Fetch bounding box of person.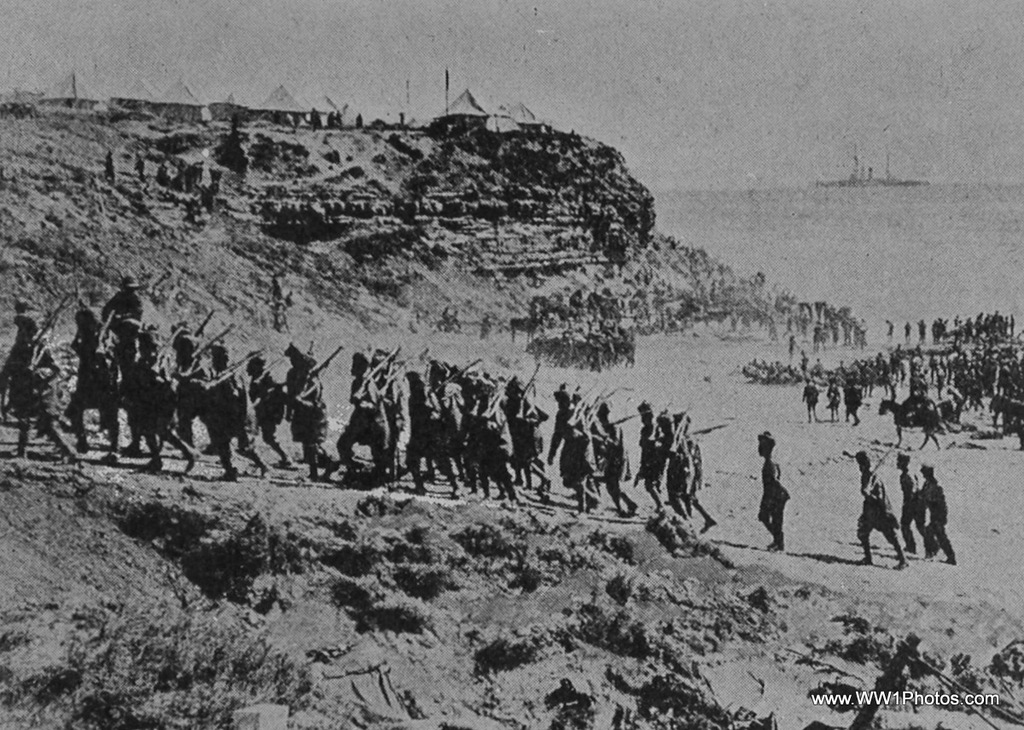
Bbox: <region>501, 372, 540, 487</region>.
